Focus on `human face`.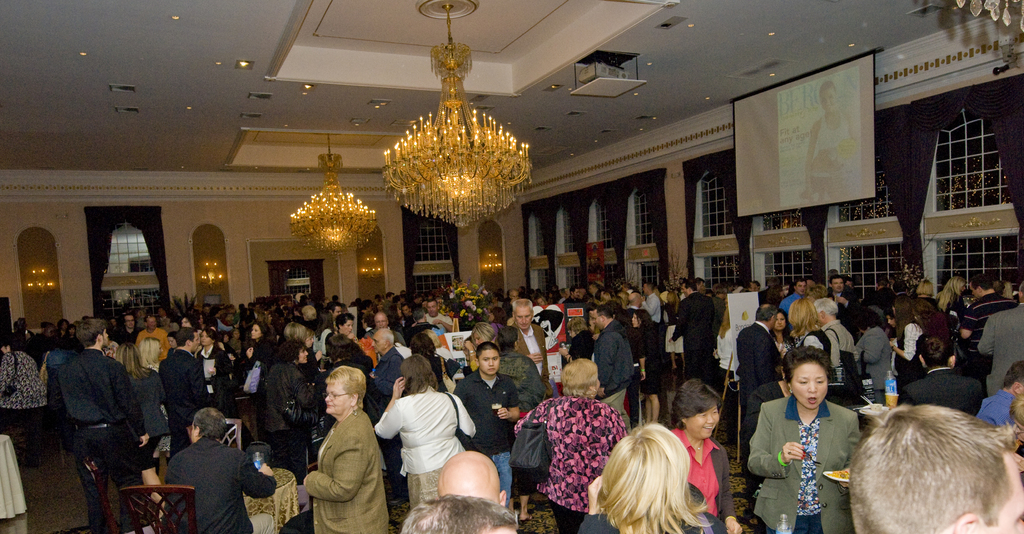
Focused at 774, 311, 786, 329.
